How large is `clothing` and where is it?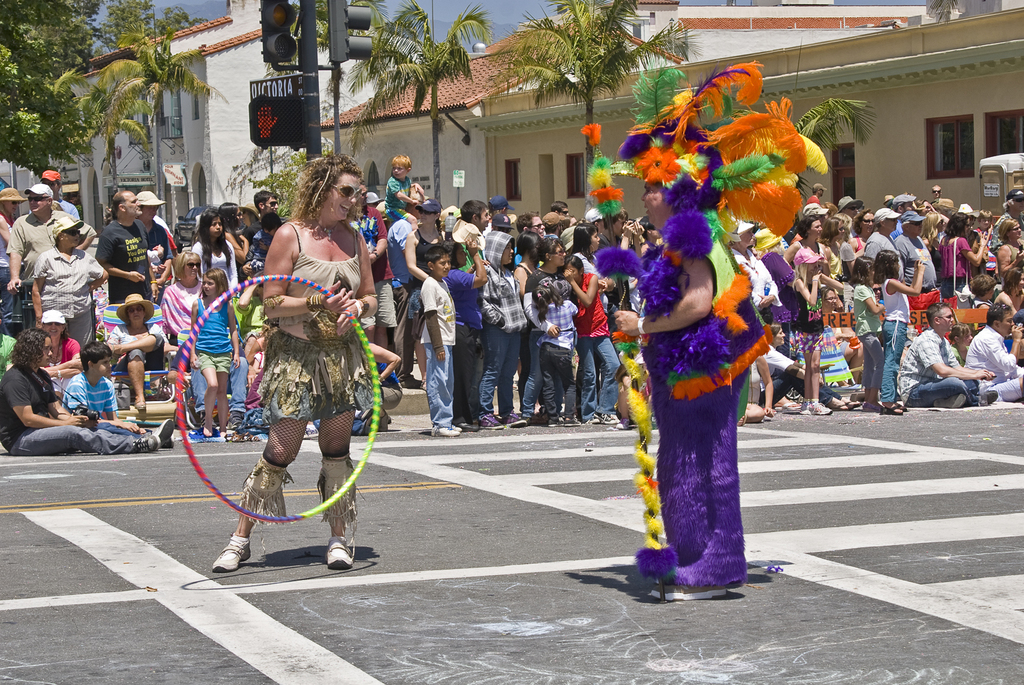
Bounding box: x1=158 y1=277 x2=200 y2=360.
